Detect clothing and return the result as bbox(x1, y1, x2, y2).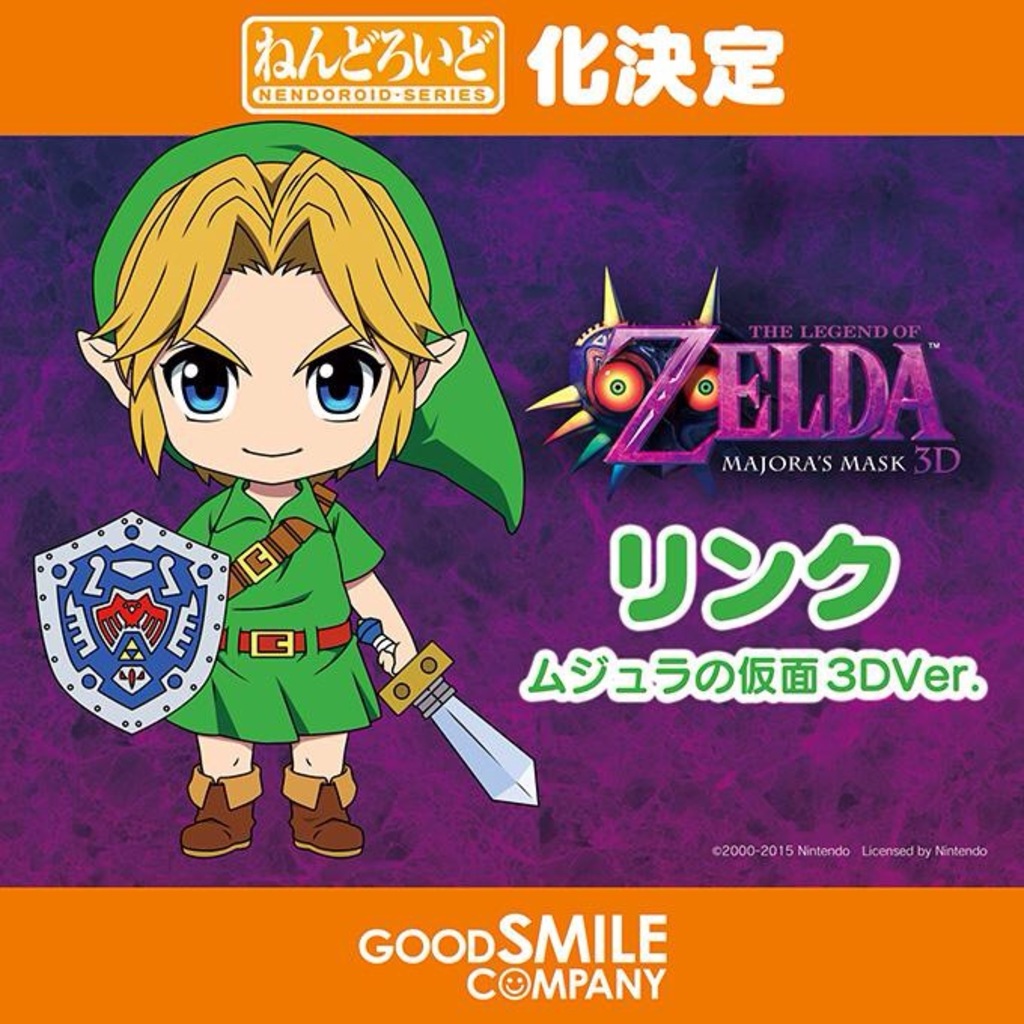
bbox(149, 492, 411, 760).
